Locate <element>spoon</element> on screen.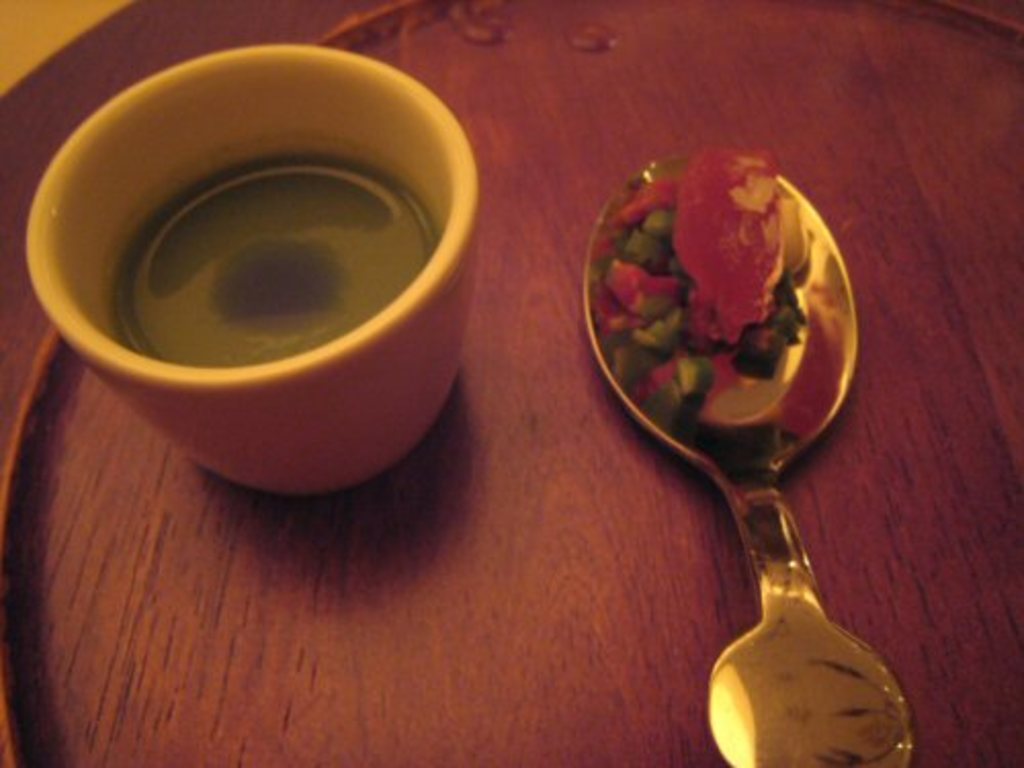
On screen at box=[582, 143, 913, 766].
